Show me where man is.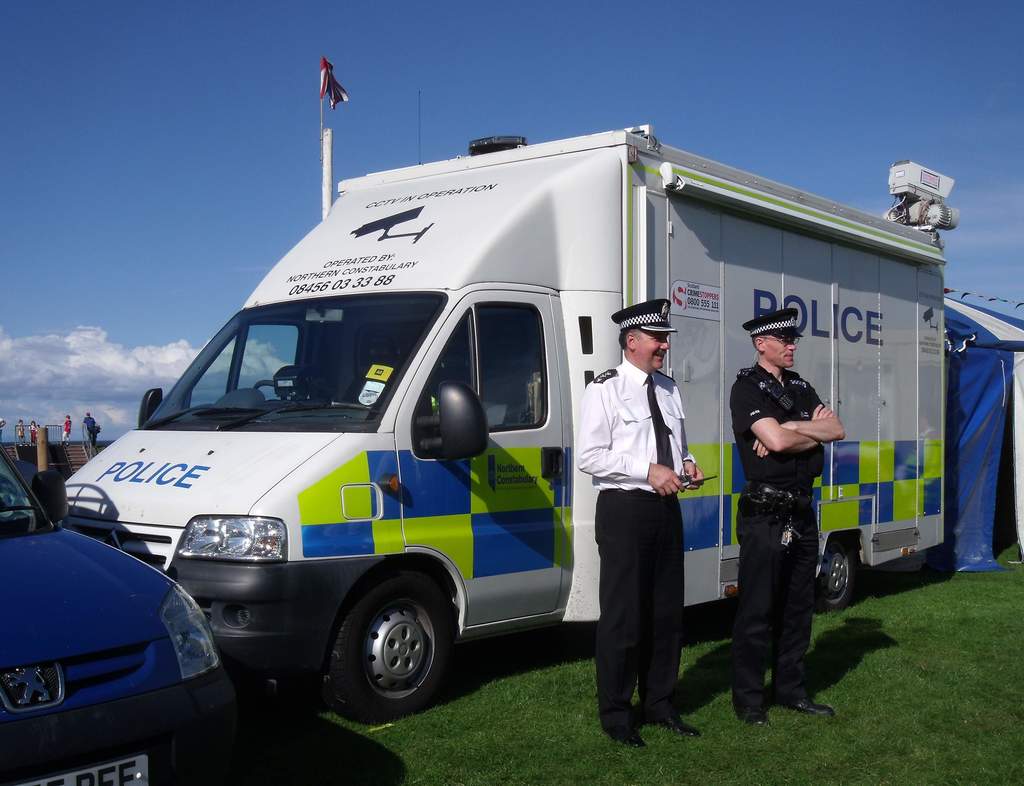
man is at {"x1": 575, "y1": 299, "x2": 705, "y2": 749}.
